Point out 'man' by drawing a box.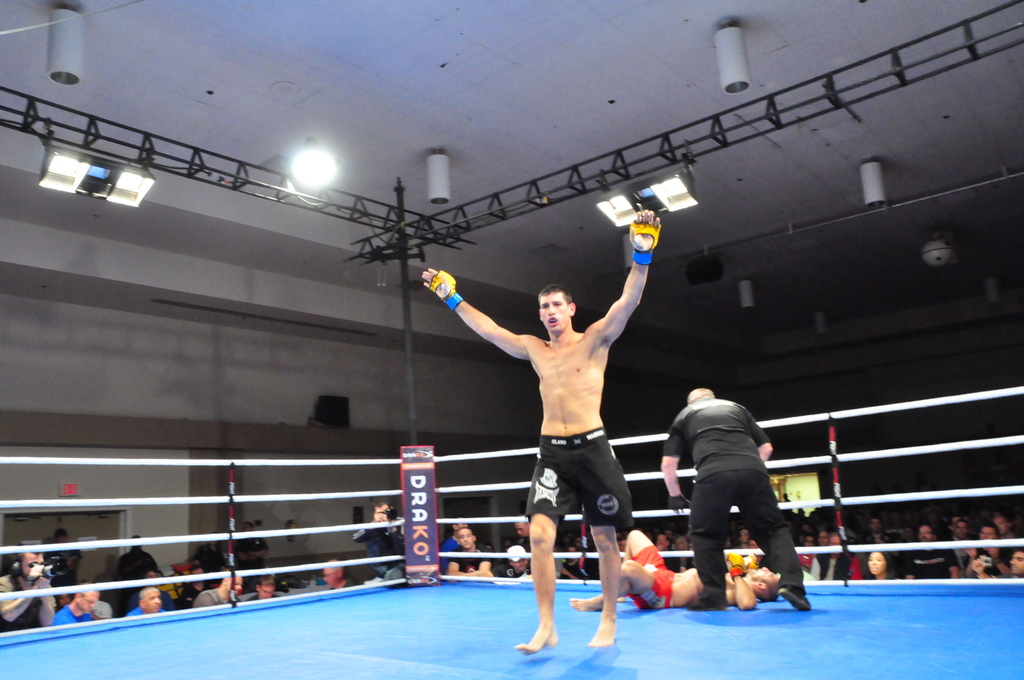
crop(817, 529, 828, 550).
